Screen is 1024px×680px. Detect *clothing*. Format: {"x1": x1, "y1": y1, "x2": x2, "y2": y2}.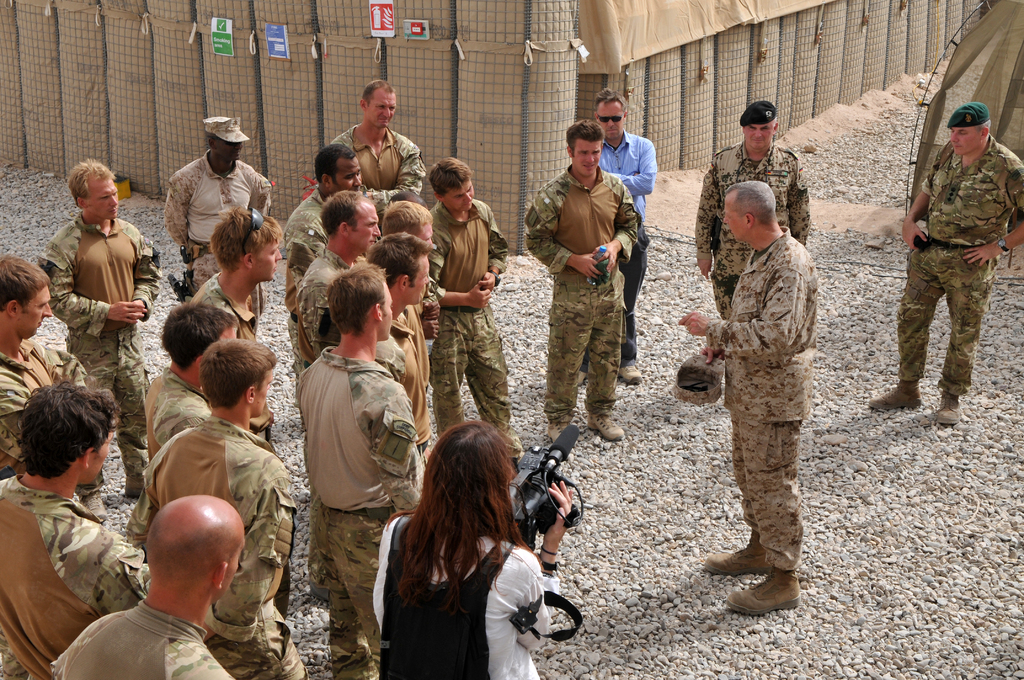
{"x1": 42, "y1": 222, "x2": 156, "y2": 476}.
